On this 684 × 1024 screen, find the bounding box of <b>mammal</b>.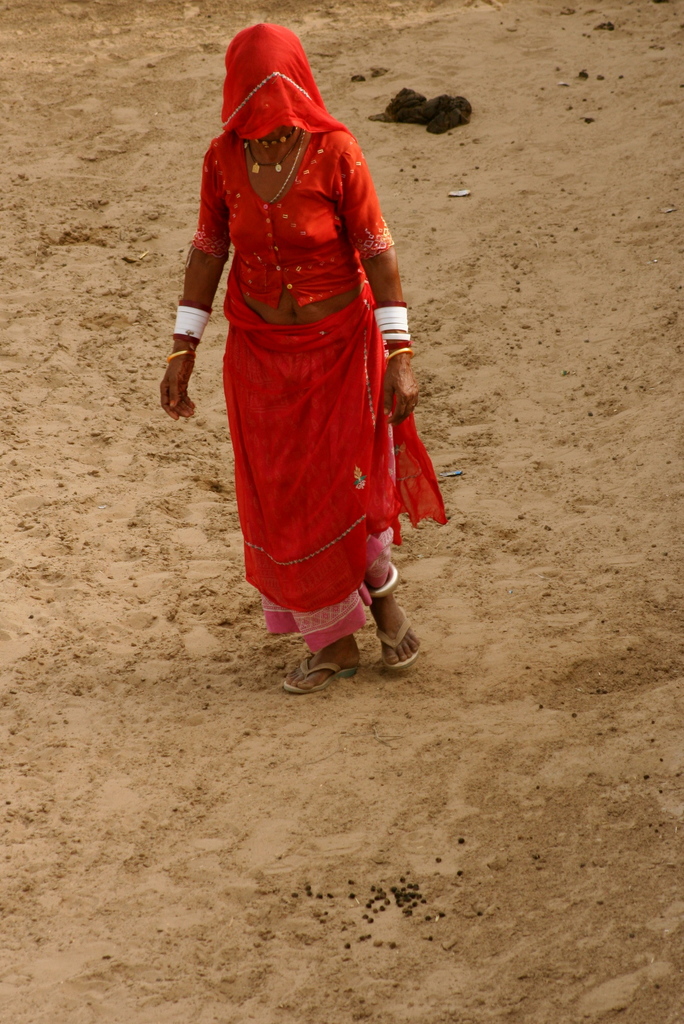
Bounding box: BBox(163, 38, 441, 657).
